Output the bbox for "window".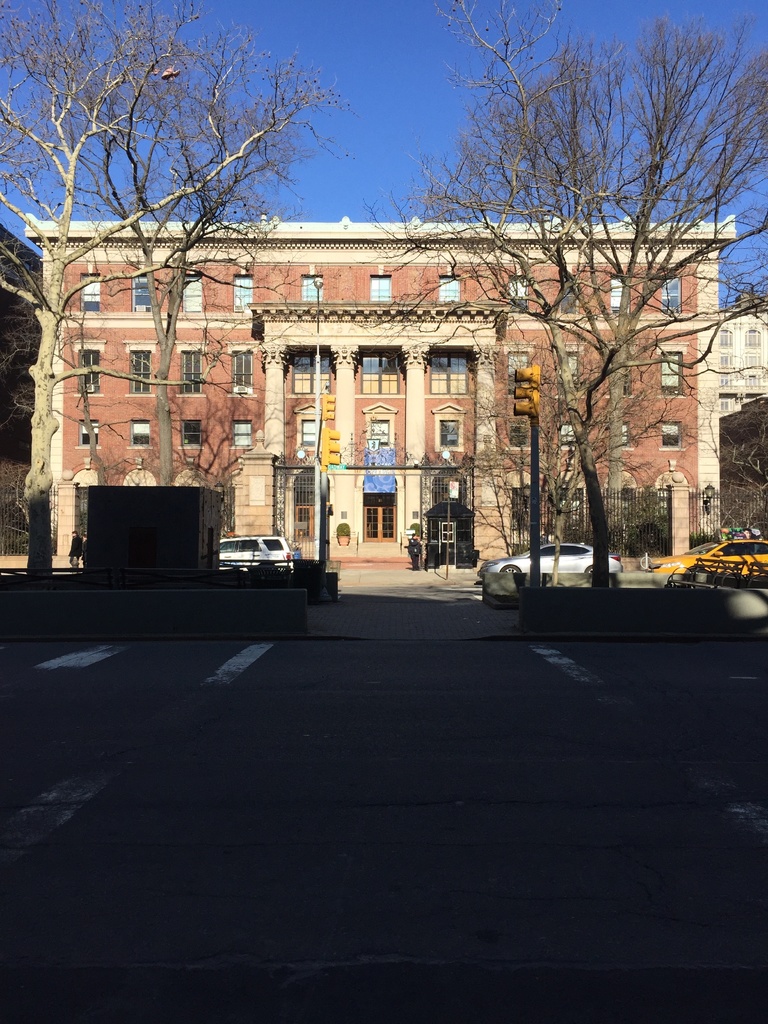
(436,275,461,300).
